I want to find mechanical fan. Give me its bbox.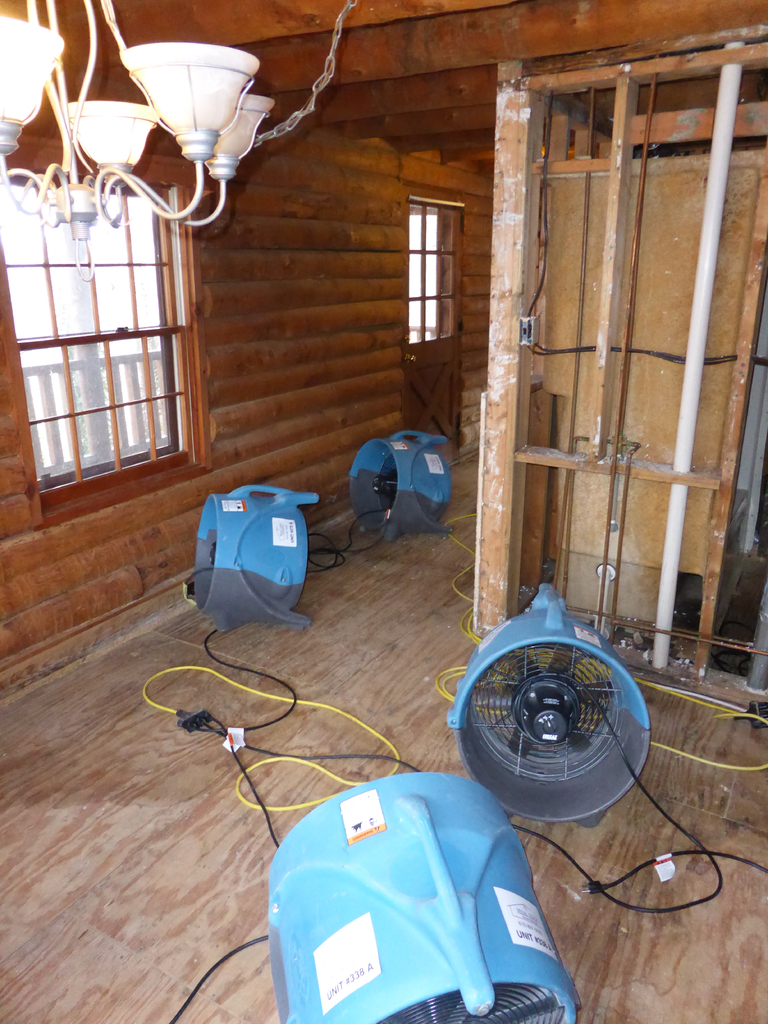
bbox=(348, 426, 448, 547).
